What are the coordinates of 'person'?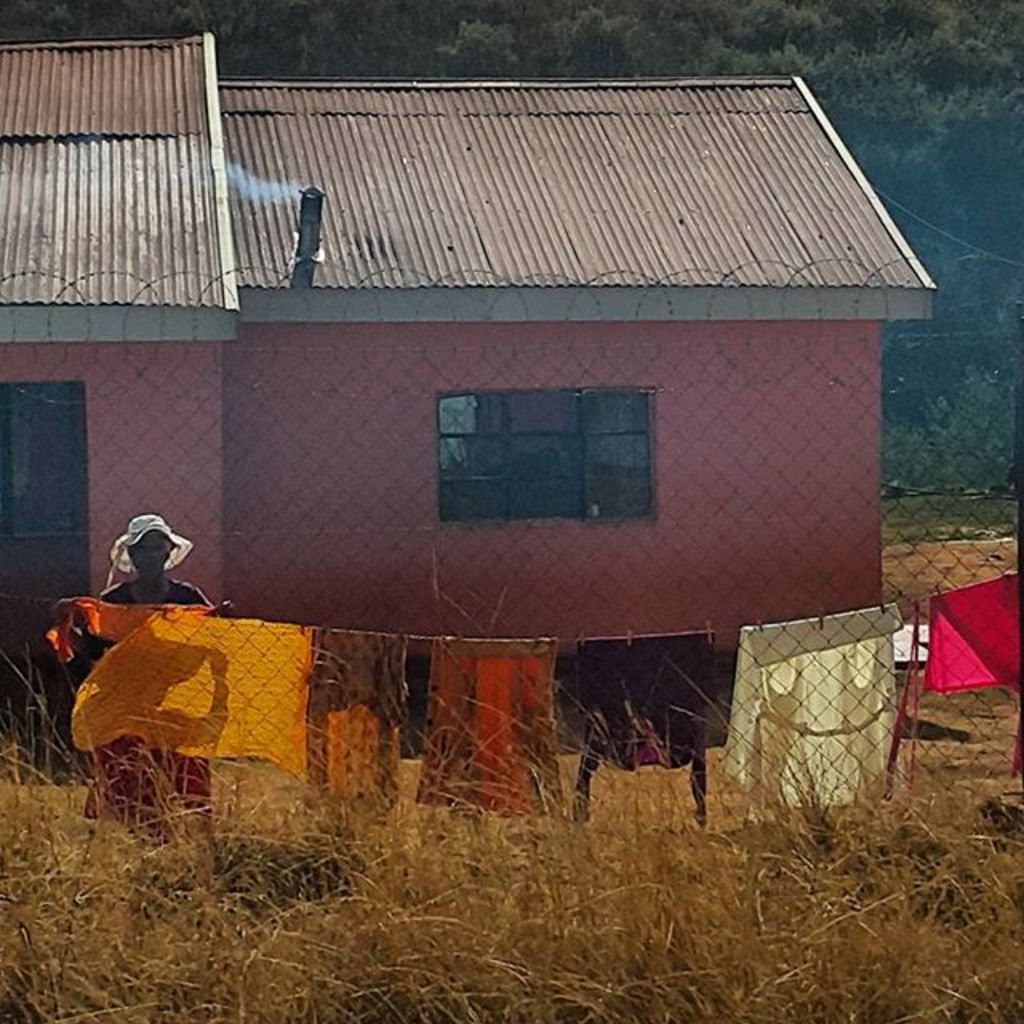
bbox=[51, 509, 240, 837].
